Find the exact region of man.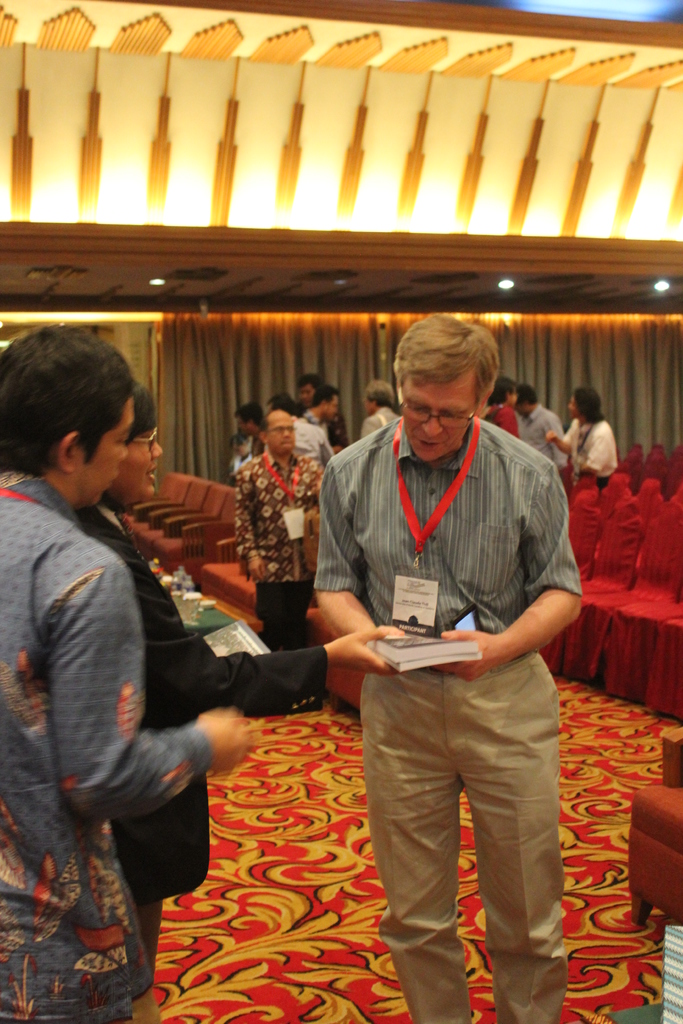
Exact region: (left=299, top=385, right=345, bottom=428).
